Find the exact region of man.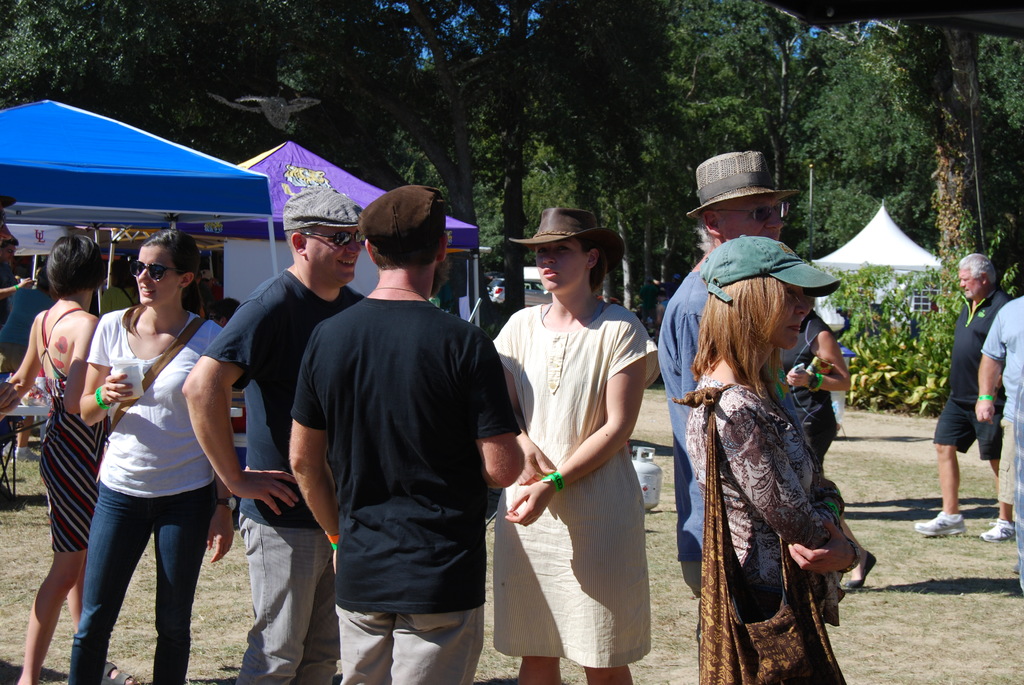
Exact region: 0,223,39,349.
